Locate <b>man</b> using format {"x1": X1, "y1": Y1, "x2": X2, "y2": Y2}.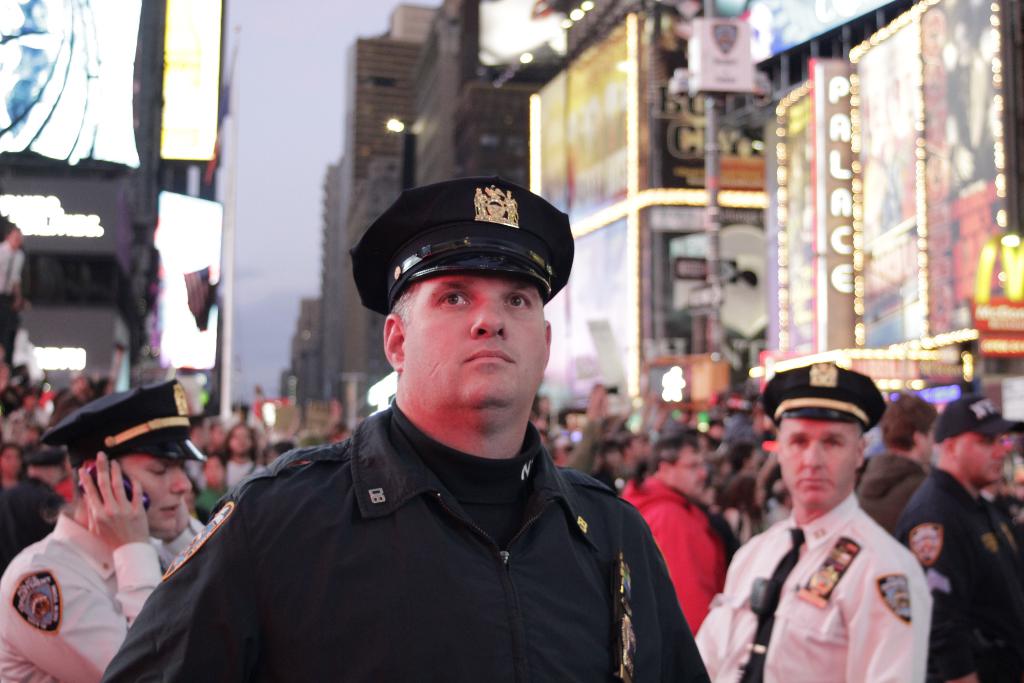
{"x1": 892, "y1": 396, "x2": 1022, "y2": 682}.
